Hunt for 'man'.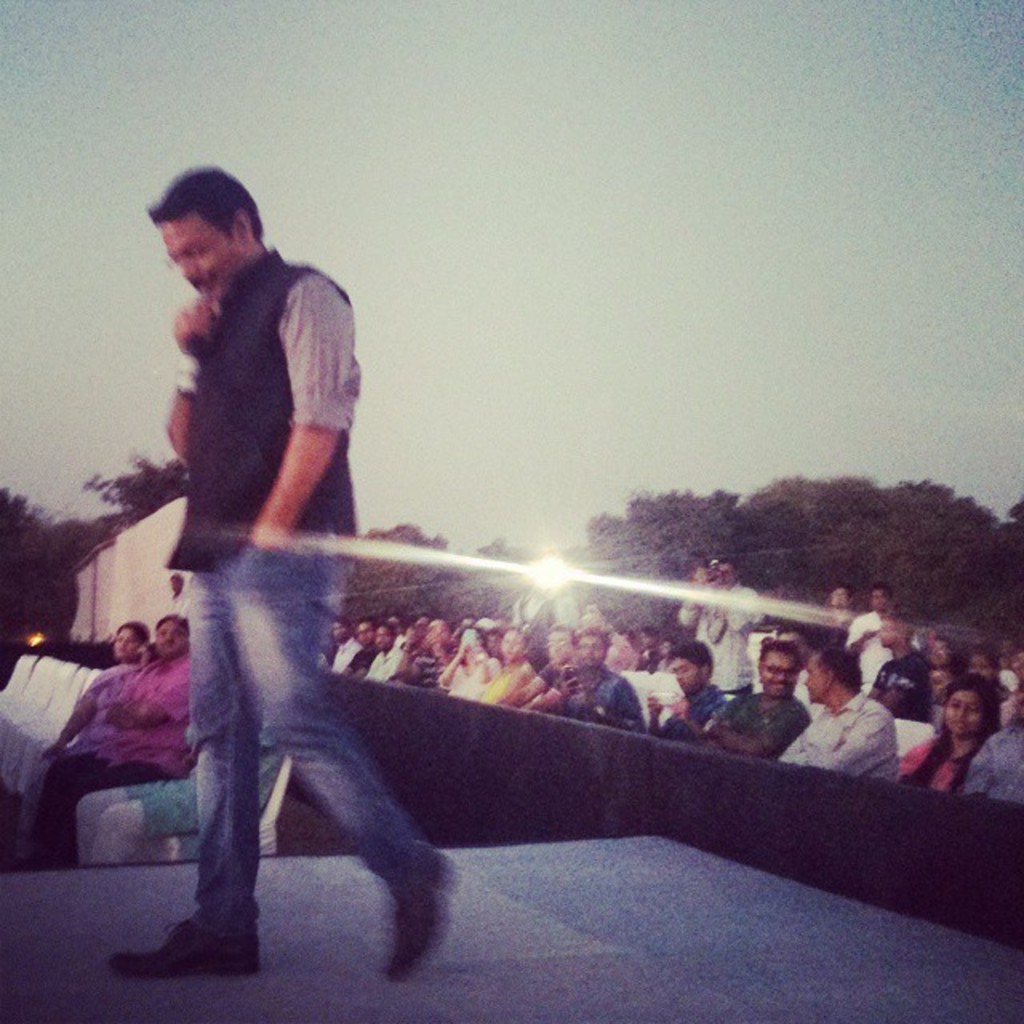
Hunted down at x1=848, y1=570, x2=907, y2=710.
